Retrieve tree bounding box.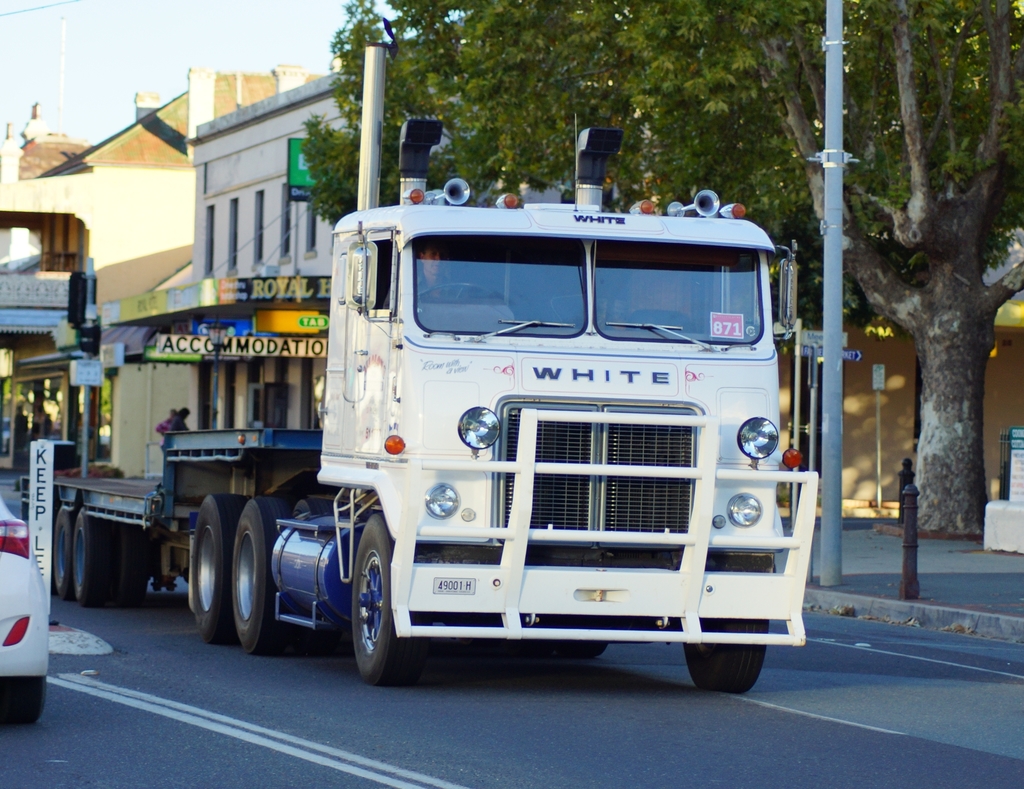
Bounding box: 305, 0, 1023, 537.
